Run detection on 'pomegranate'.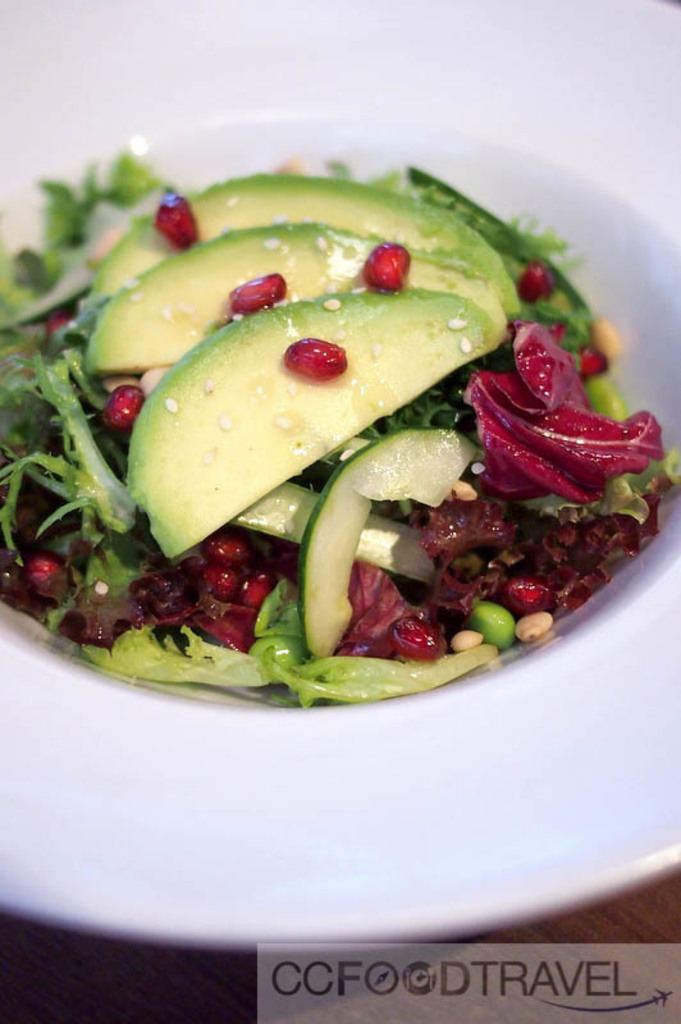
Result: left=393, top=616, right=440, bottom=663.
